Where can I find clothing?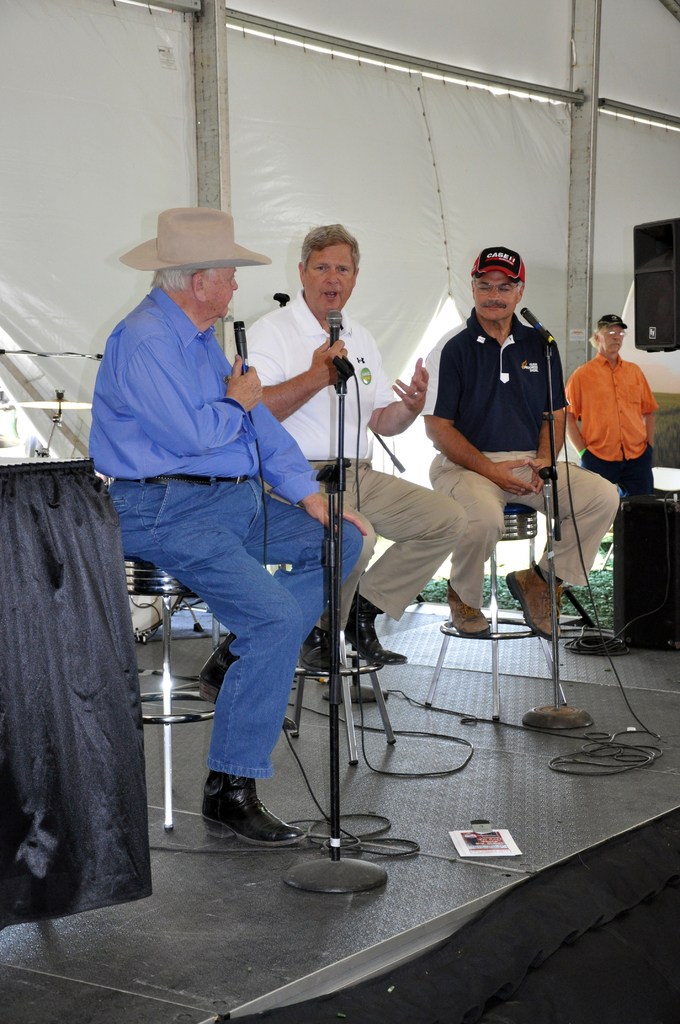
You can find it at box=[231, 278, 393, 463].
